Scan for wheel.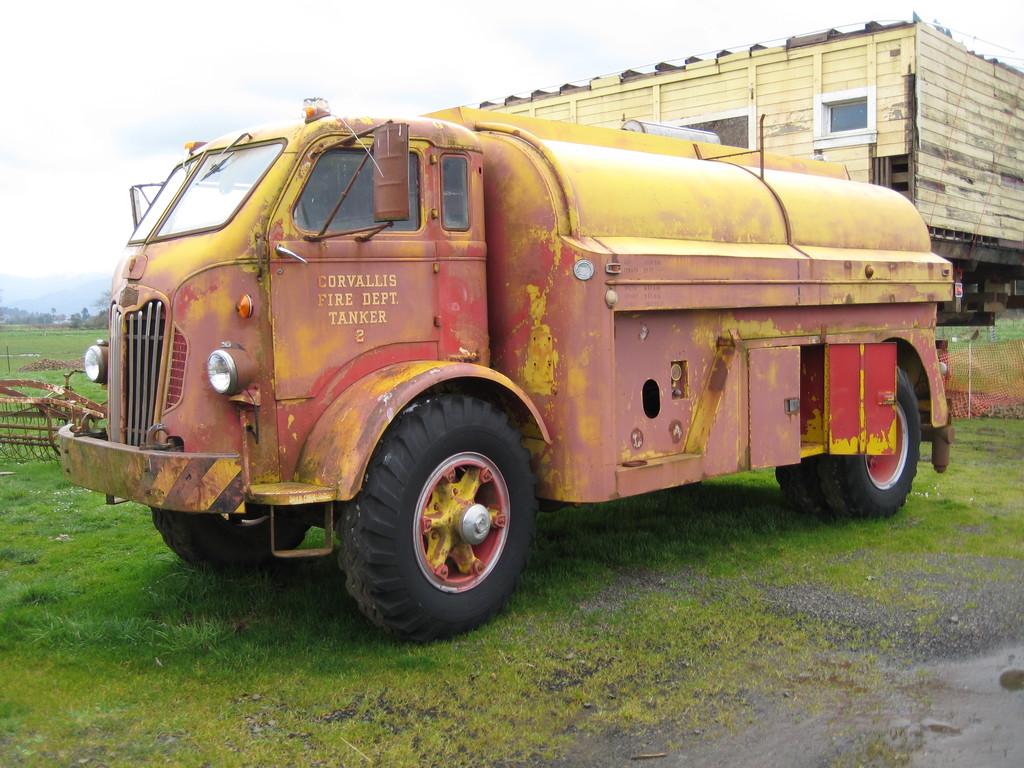
Scan result: crop(151, 501, 317, 585).
